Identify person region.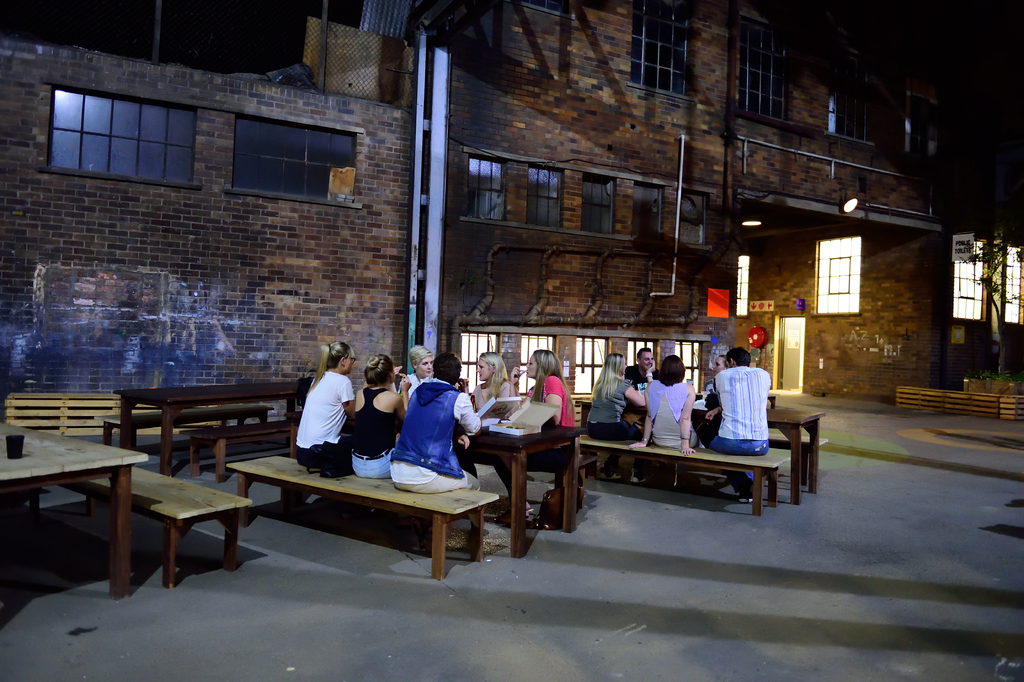
Region: BBox(346, 349, 412, 483).
